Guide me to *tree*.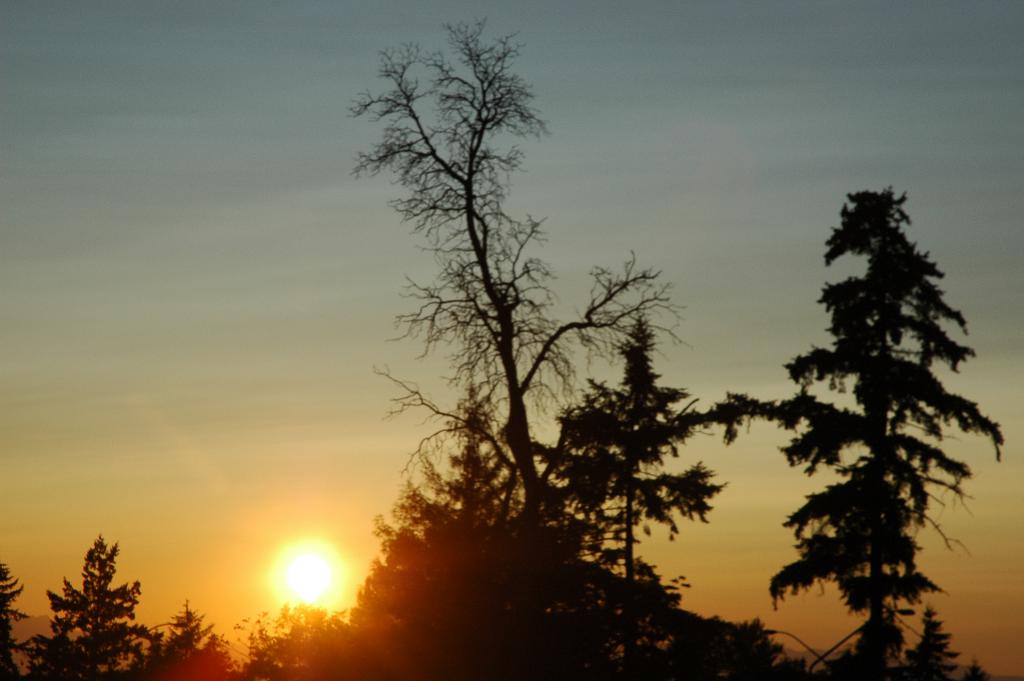
Guidance: region(27, 534, 162, 680).
